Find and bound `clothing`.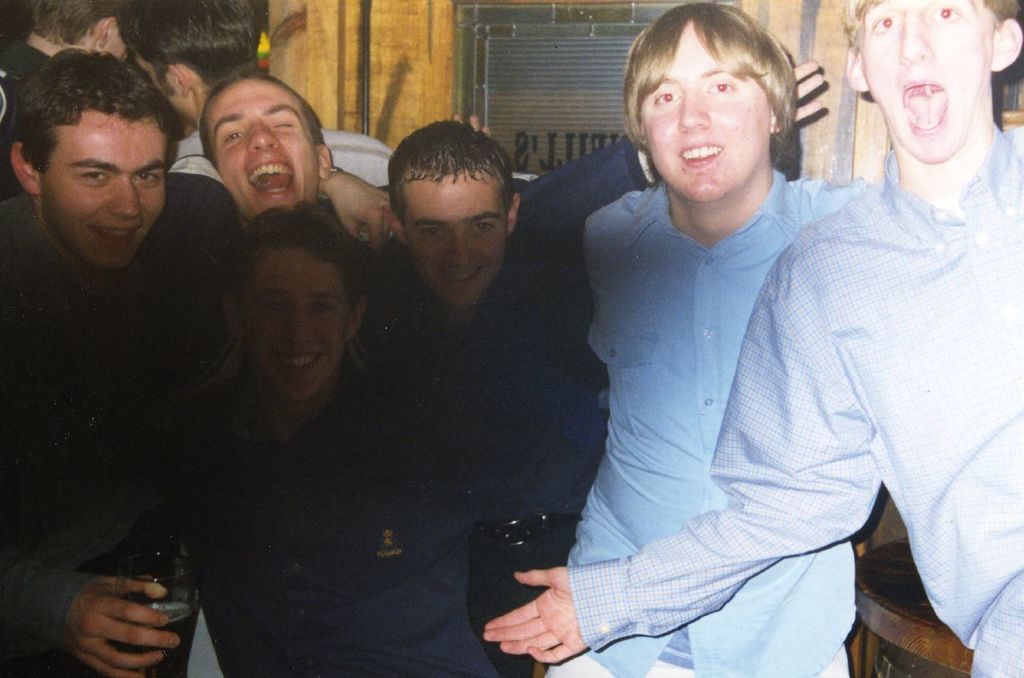
Bound: box(567, 128, 1023, 677).
